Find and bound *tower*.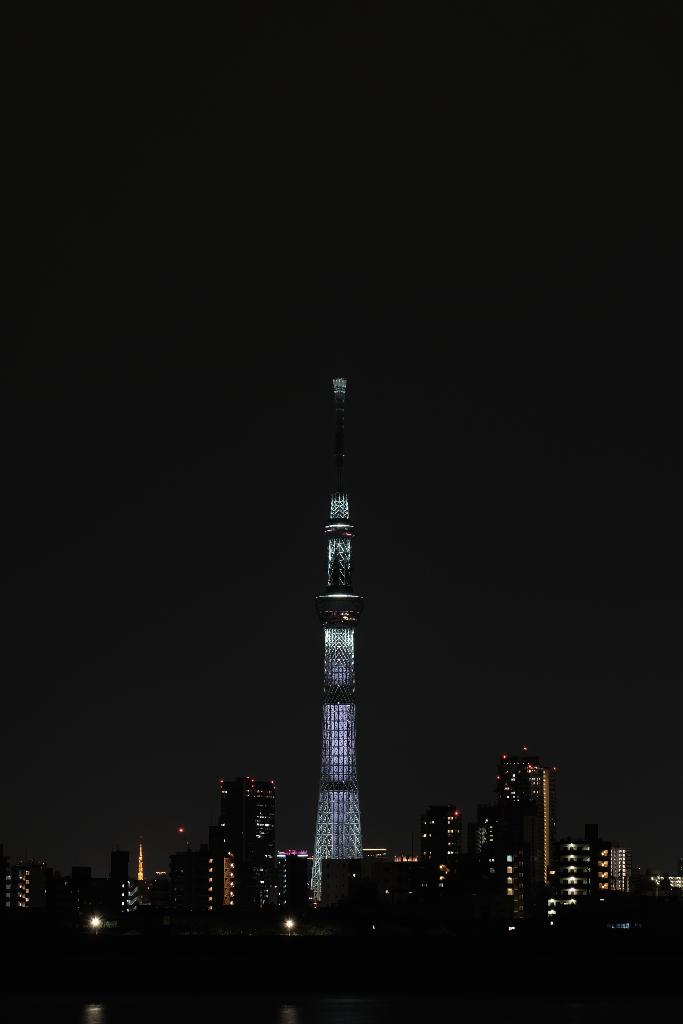
Bound: box(139, 838, 143, 879).
